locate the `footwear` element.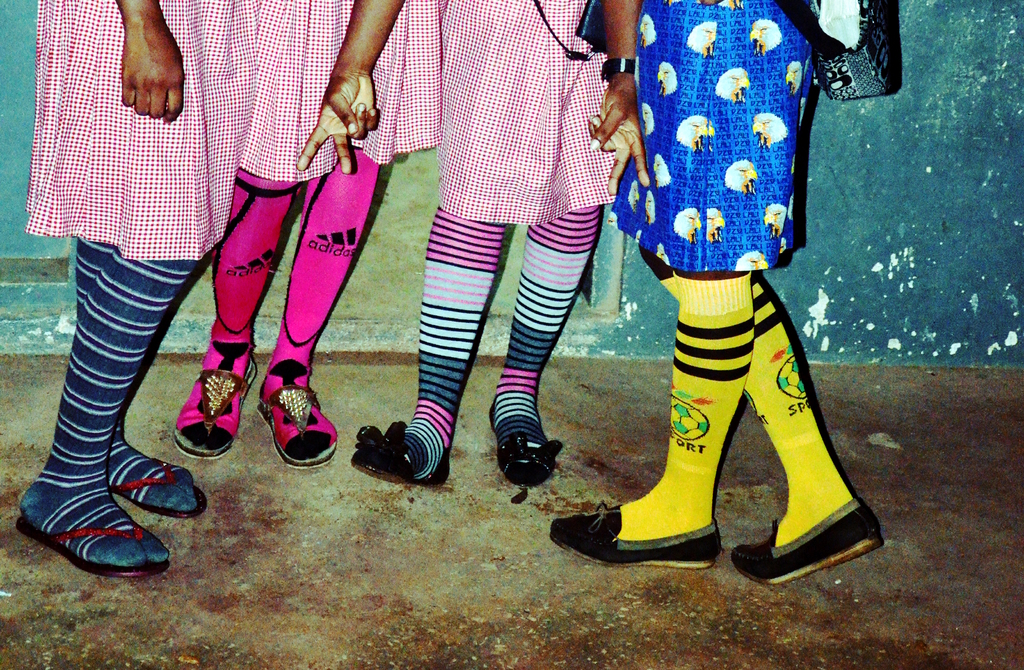
Element bbox: 255, 375, 339, 470.
